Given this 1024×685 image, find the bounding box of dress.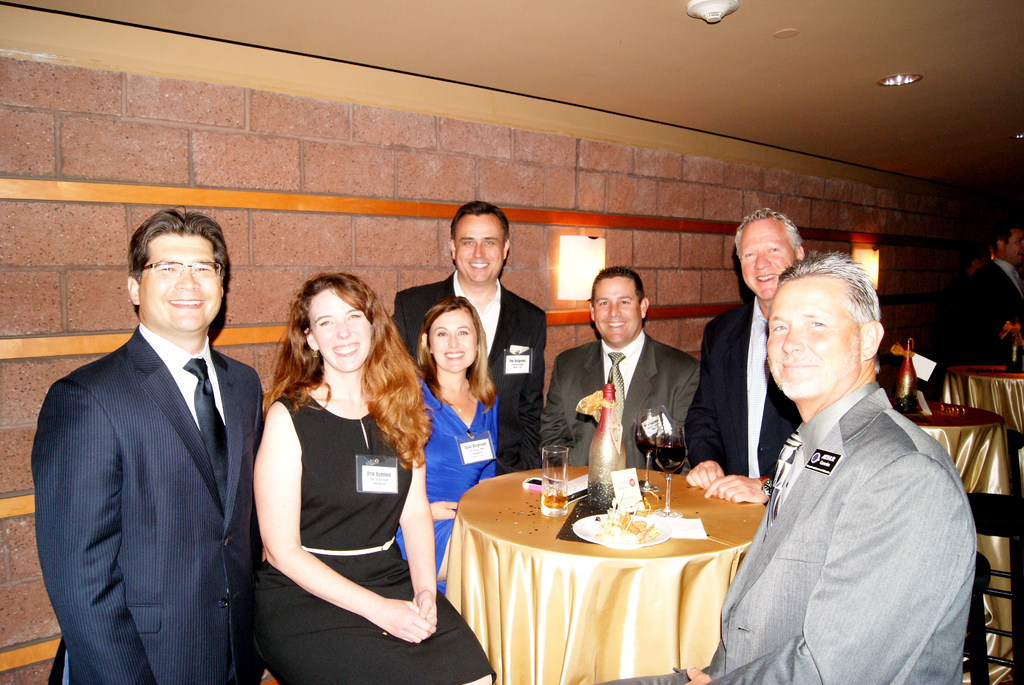
l=241, t=379, r=489, b=684.
